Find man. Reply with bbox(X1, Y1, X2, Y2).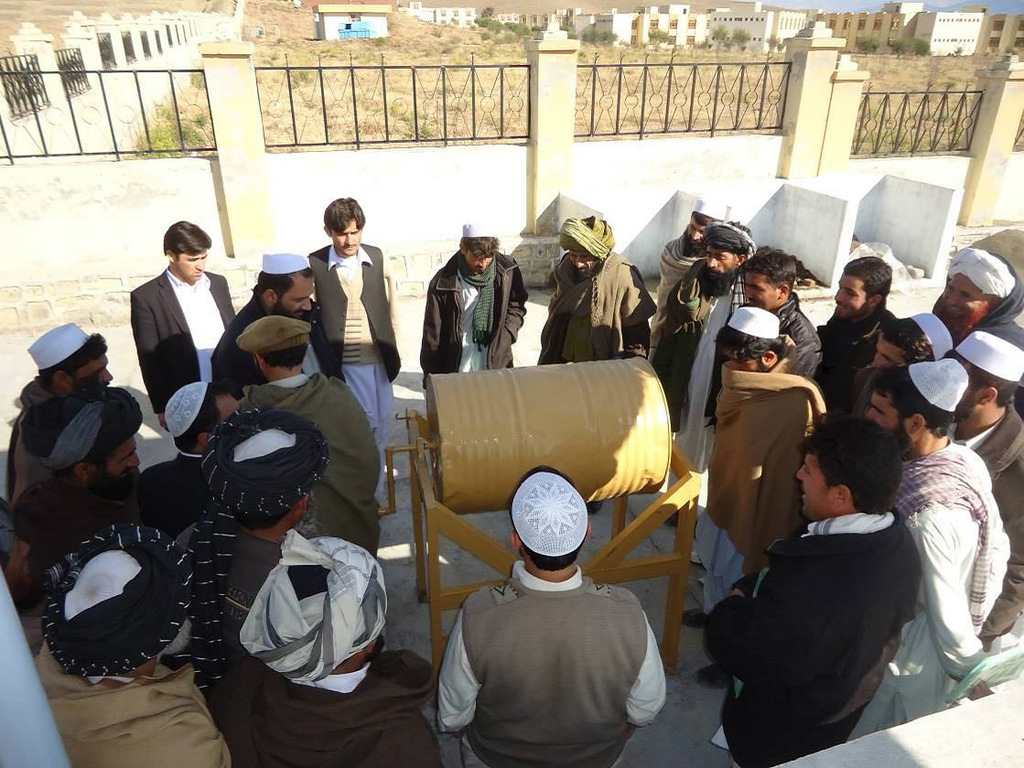
bbox(711, 415, 919, 767).
